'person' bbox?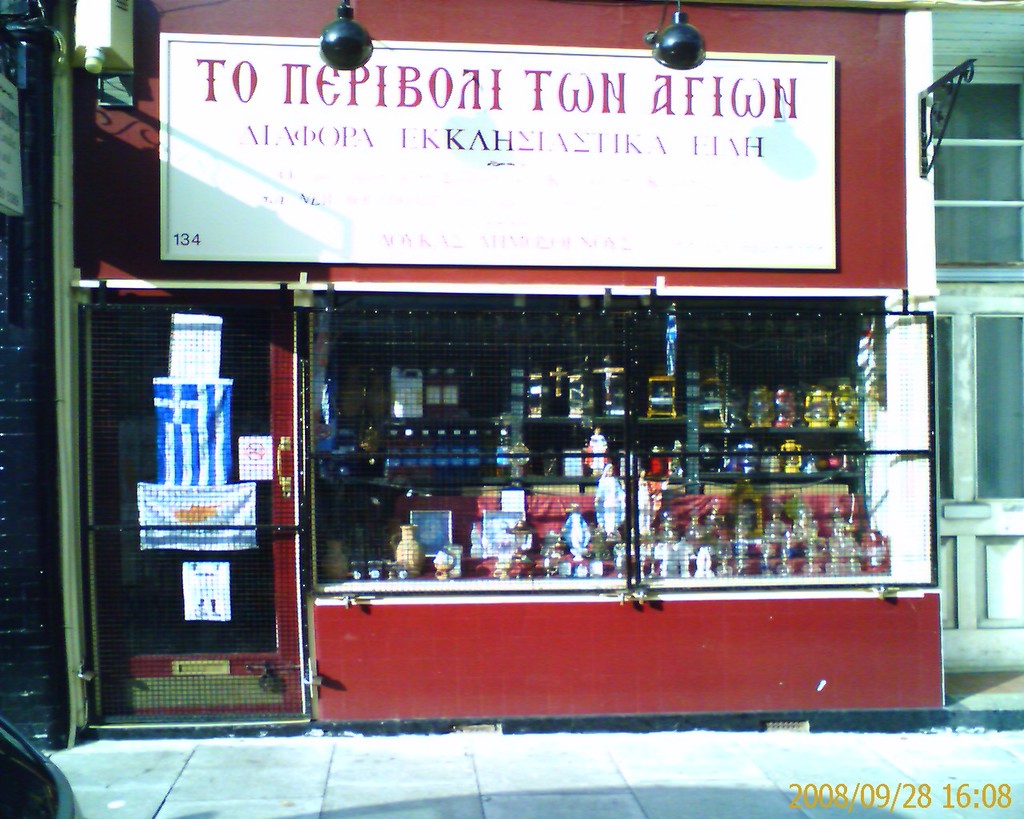
594 464 626 541
